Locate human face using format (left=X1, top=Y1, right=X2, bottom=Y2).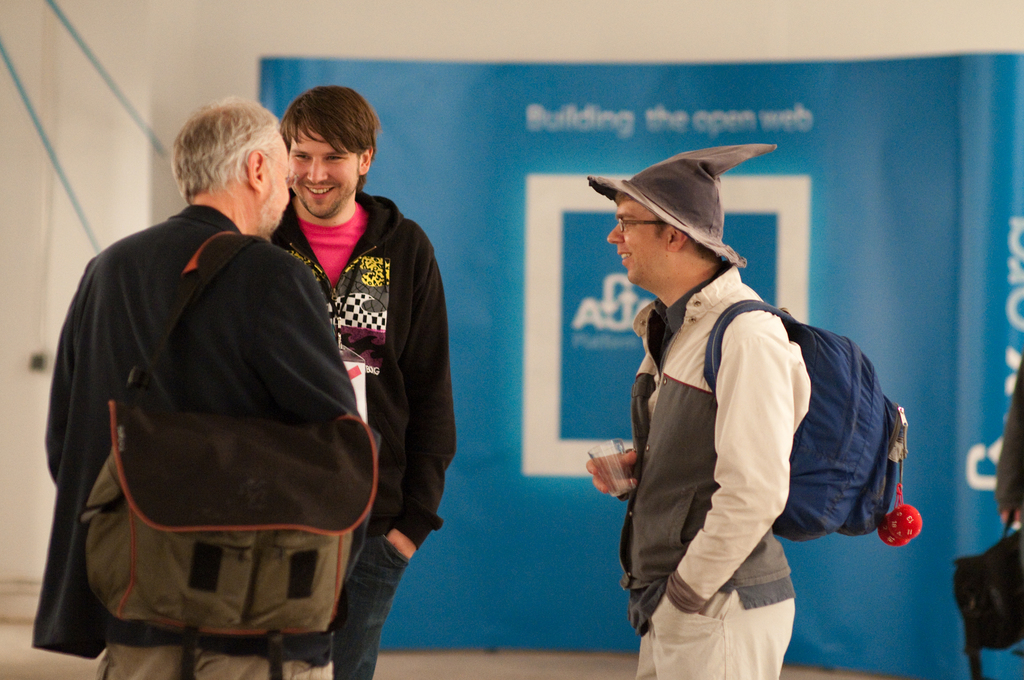
(left=291, top=129, right=360, bottom=218).
